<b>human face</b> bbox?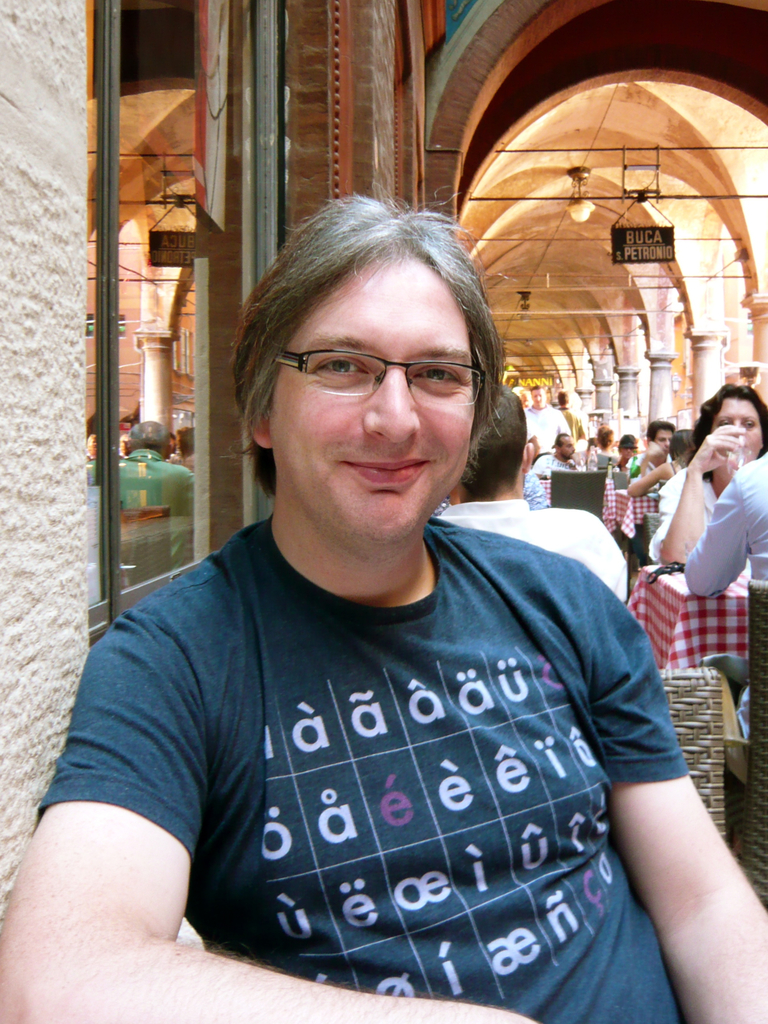
x1=562, y1=438, x2=575, y2=460
